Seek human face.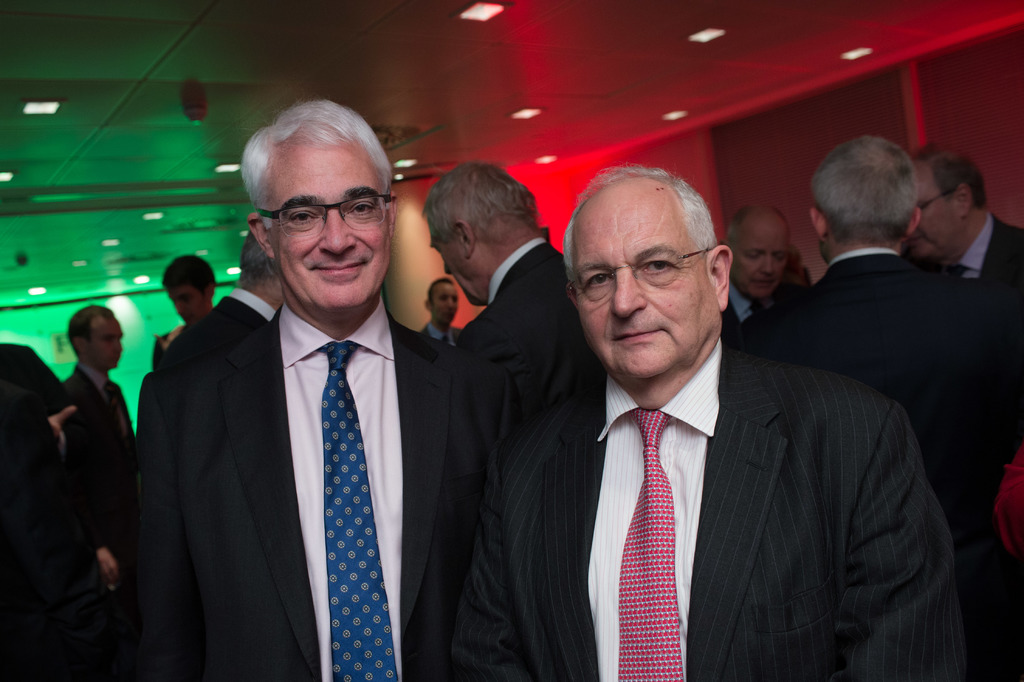
detection(84, 318, 125, 369).
